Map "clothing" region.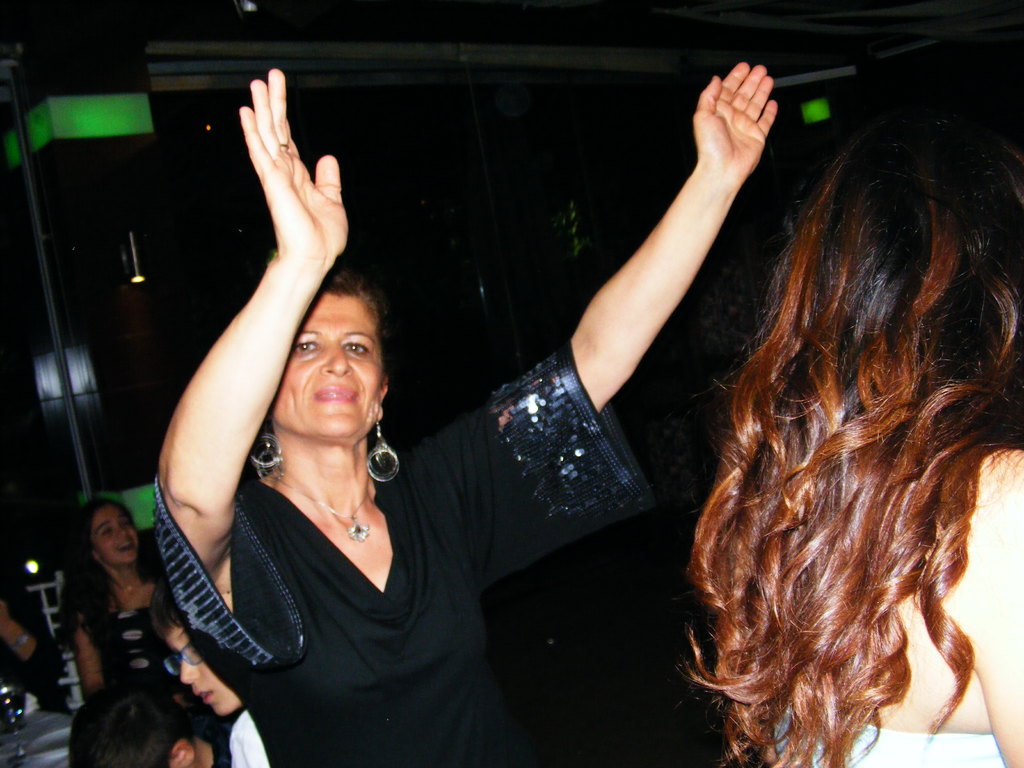
Mapped to [x1=762, y1=705, x2=1022, y2=767].
